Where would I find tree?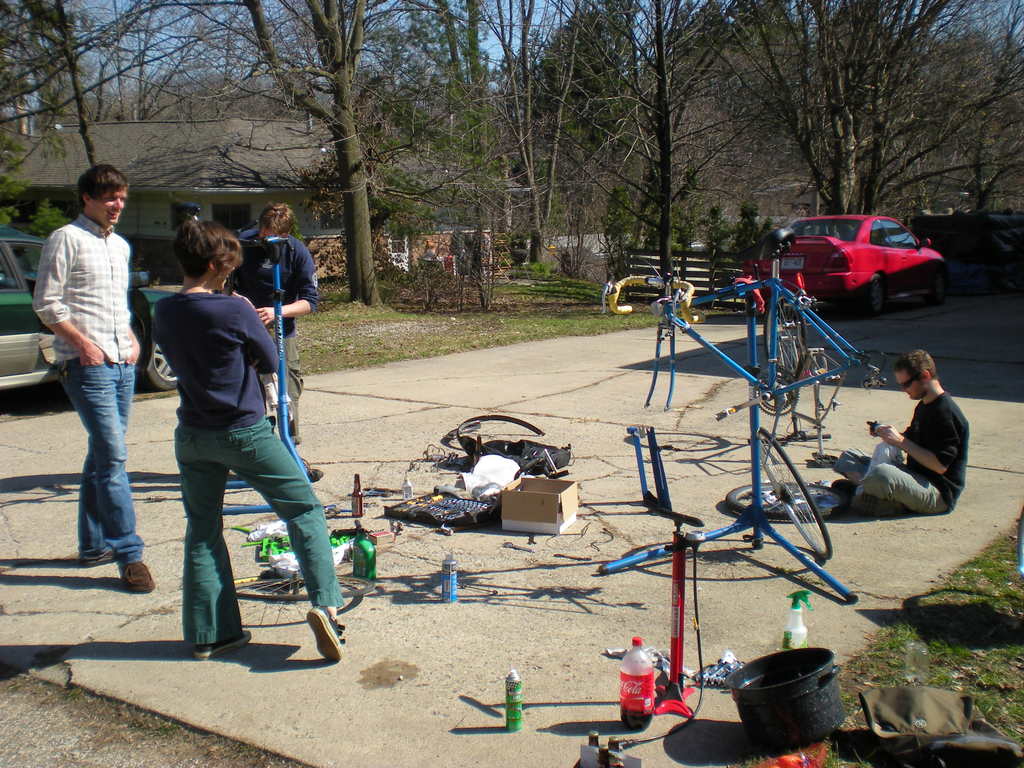
At (left=0, top=1, right=1023, bottom=299).
